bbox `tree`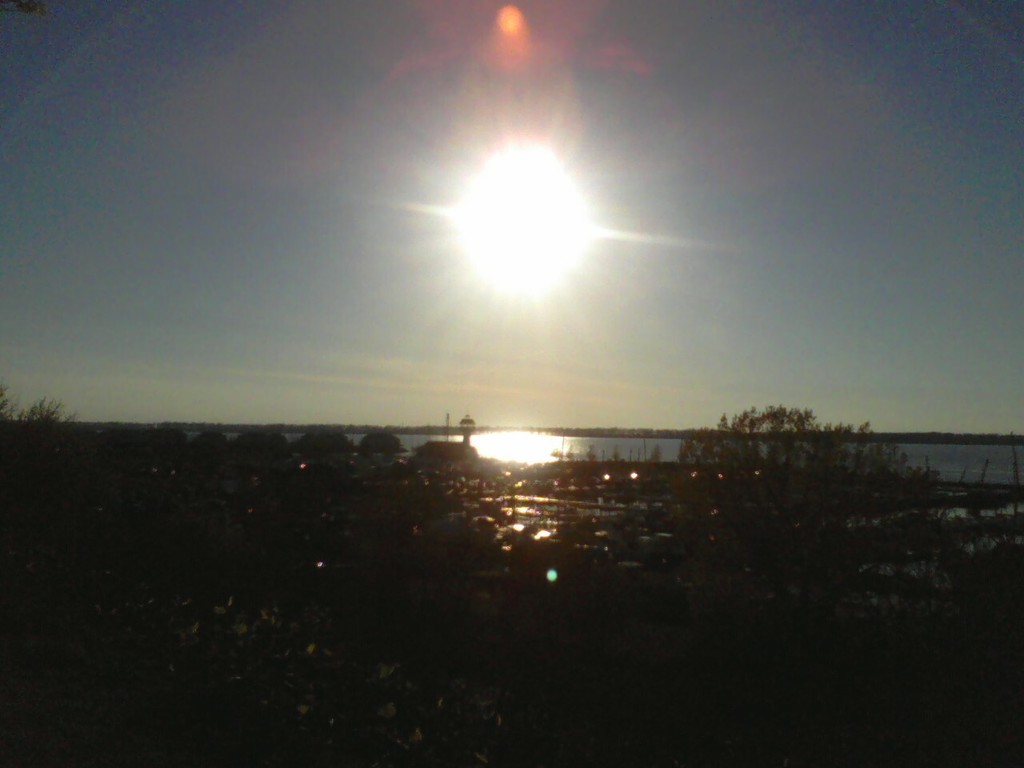
650, 376, 974, 626
